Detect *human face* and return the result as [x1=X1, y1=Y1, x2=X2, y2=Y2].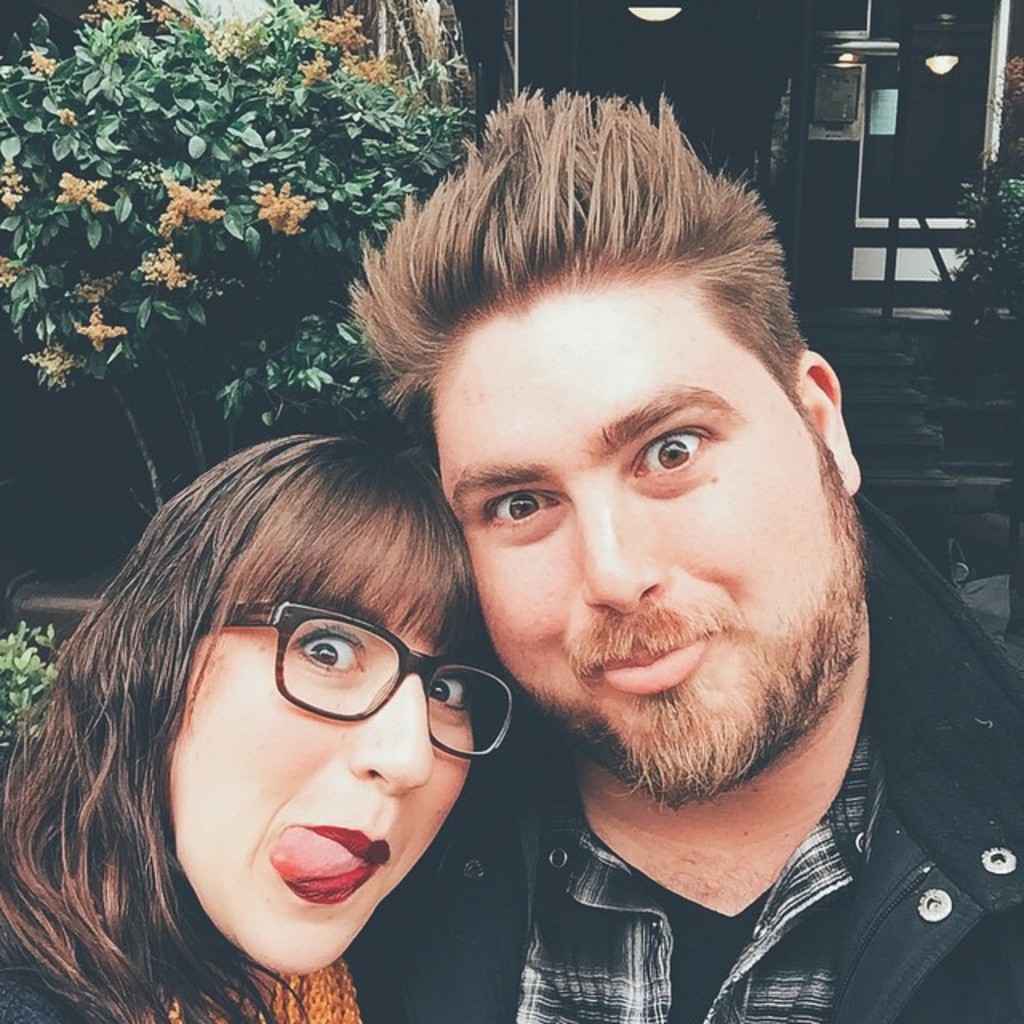
[x1=168, y1=550, x2=475, y2=970].
